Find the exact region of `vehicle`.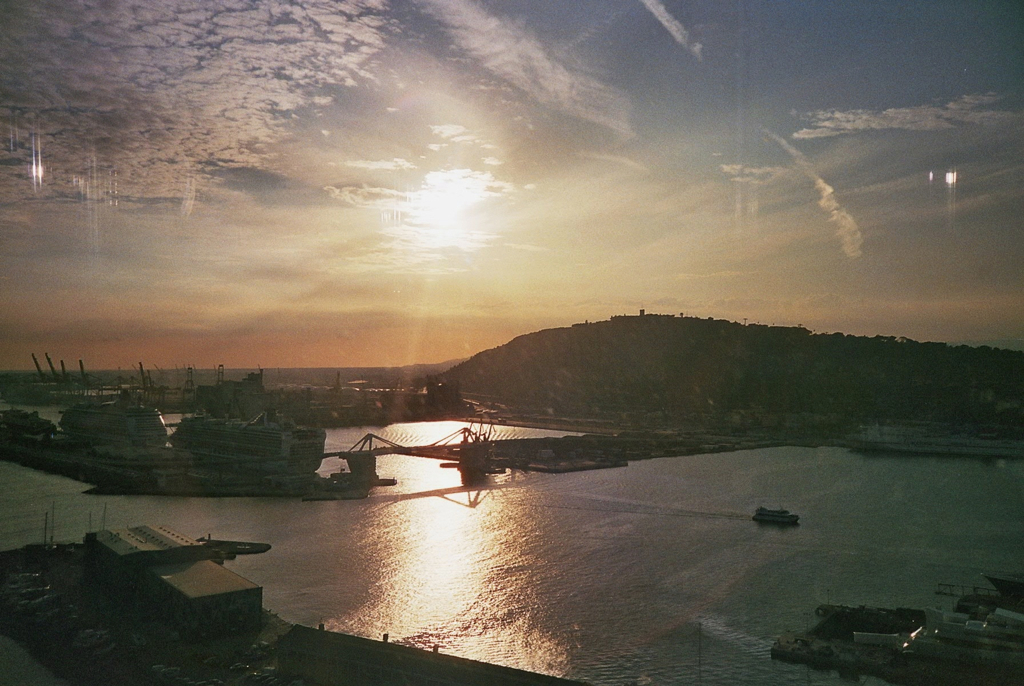
Exact region: (x1=748, y1=502, x2=800, y2=529).
